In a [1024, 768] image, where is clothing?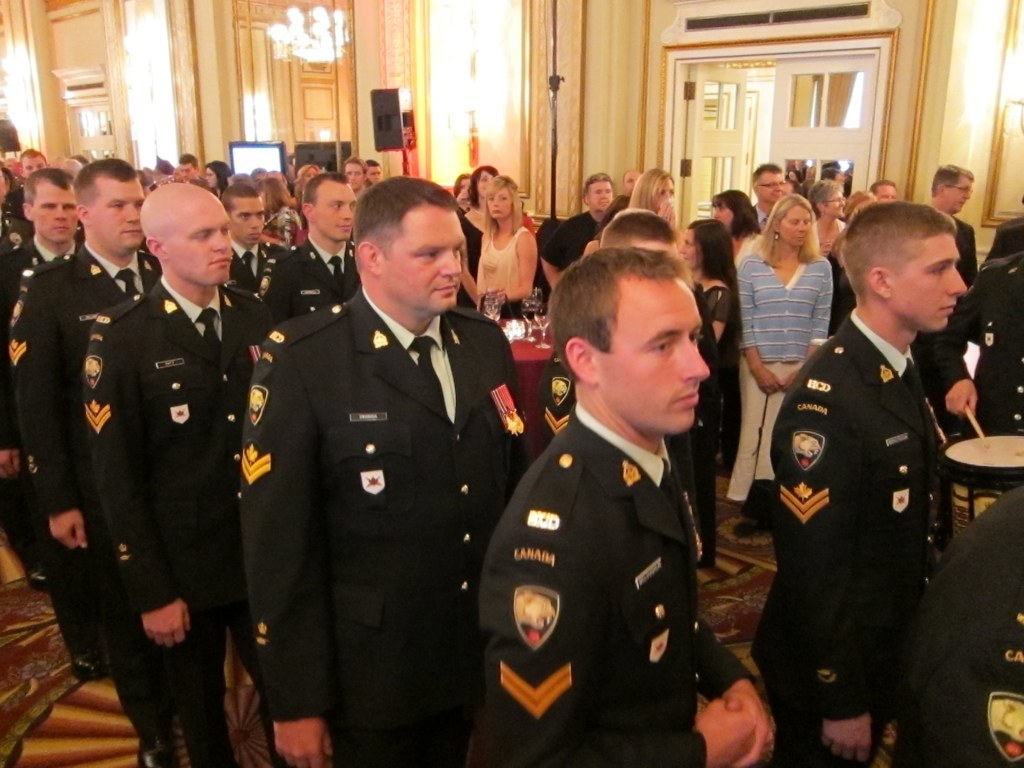
select_region(221, 239, 523, 757).
